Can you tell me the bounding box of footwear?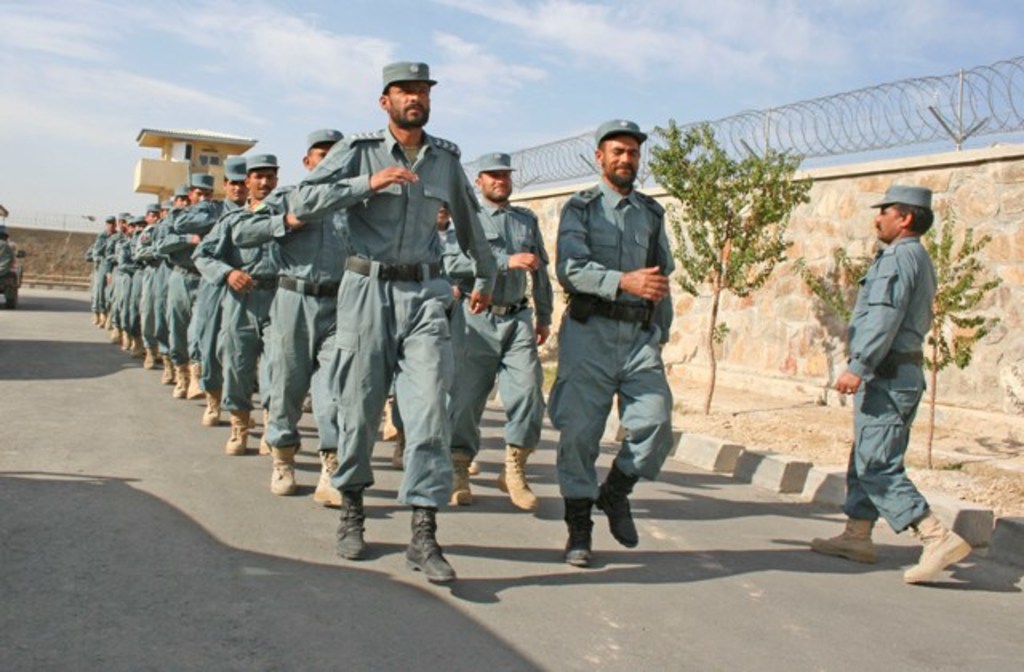
251:403:269:459.
